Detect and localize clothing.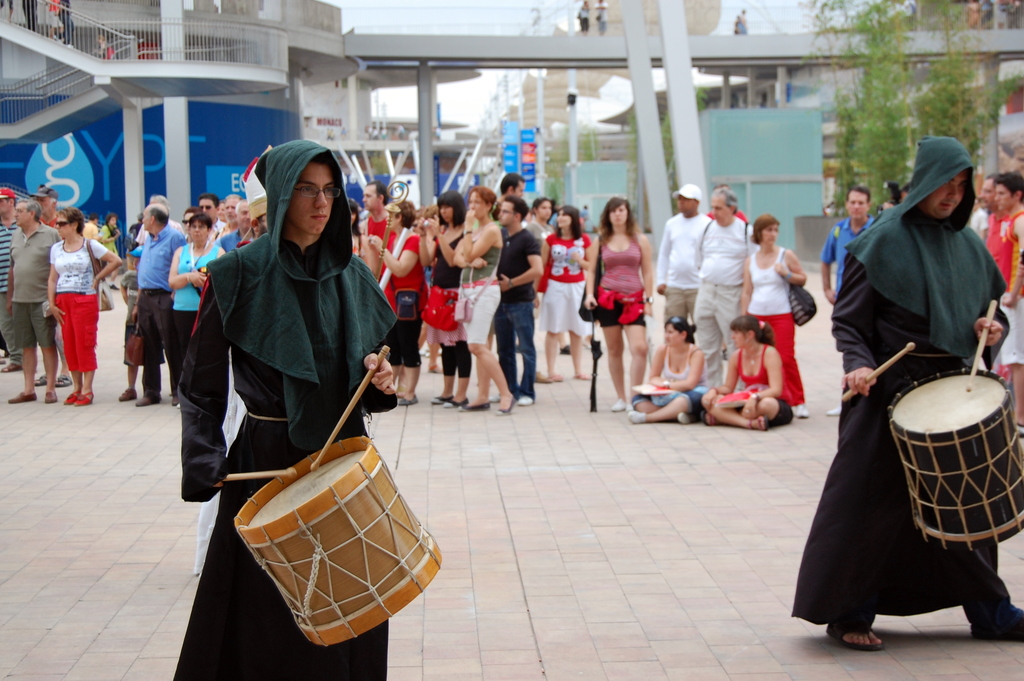
Localized at (591, 0, 611, 31).
